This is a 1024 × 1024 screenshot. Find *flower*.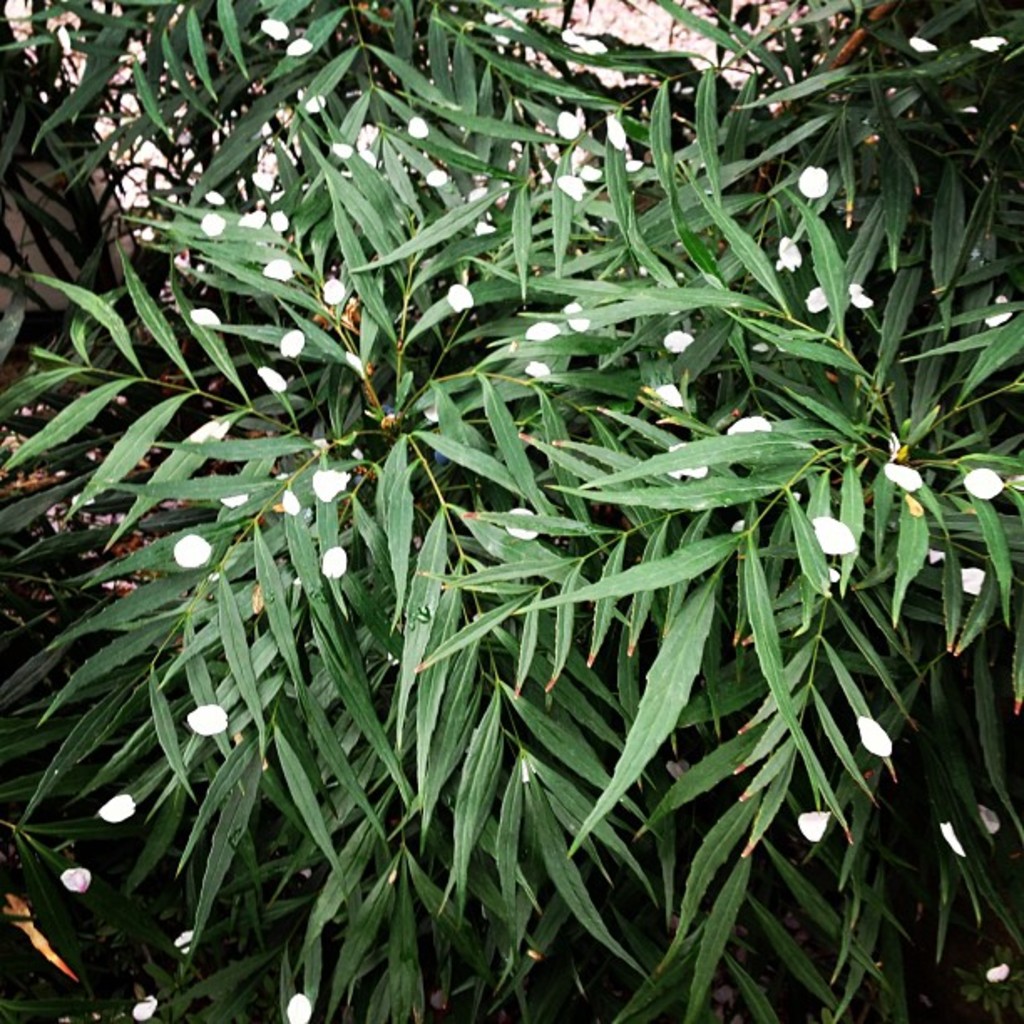
Bounding box: [289, 37, 311, 54].
